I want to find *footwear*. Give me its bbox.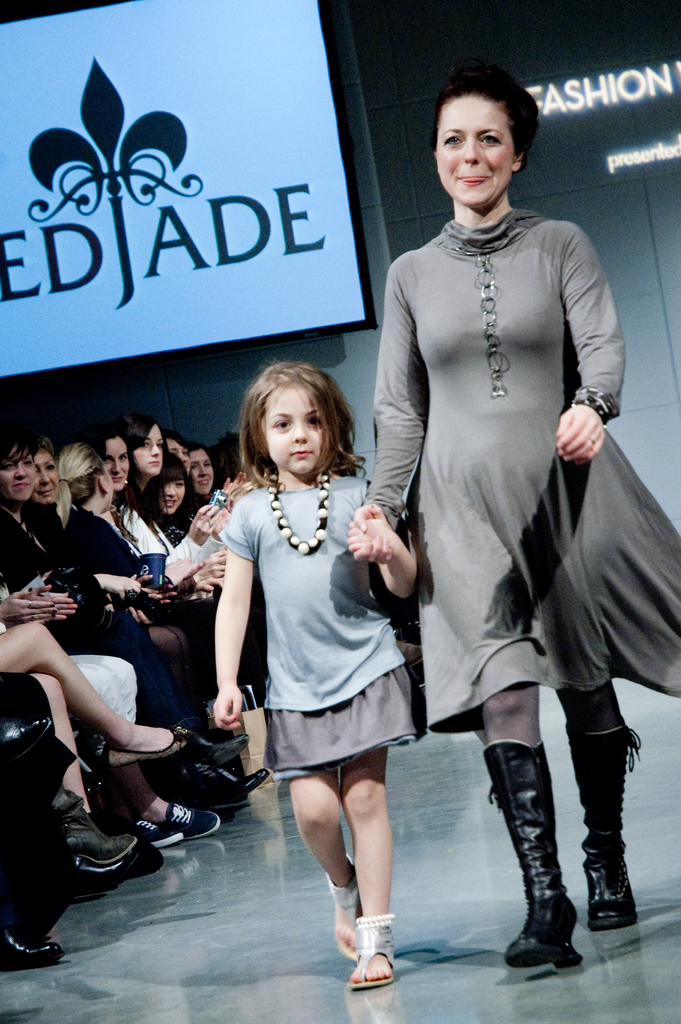
347, 916, 397, 986.
